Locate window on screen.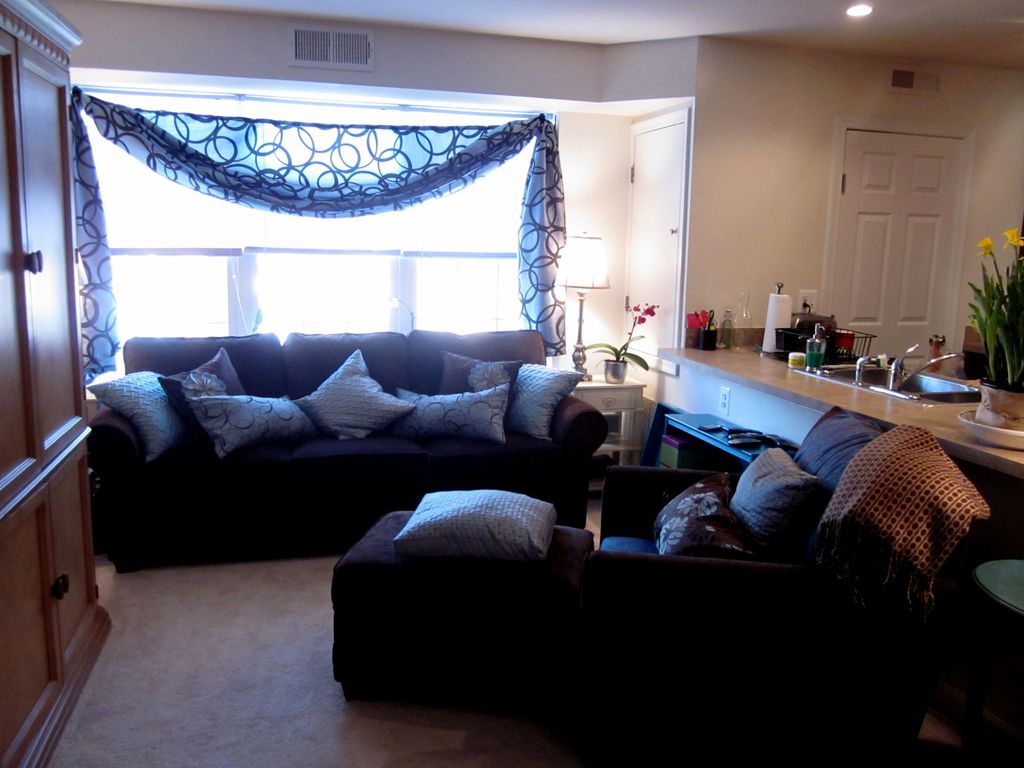
On screen at BBox(56, 109, 578, 381).
